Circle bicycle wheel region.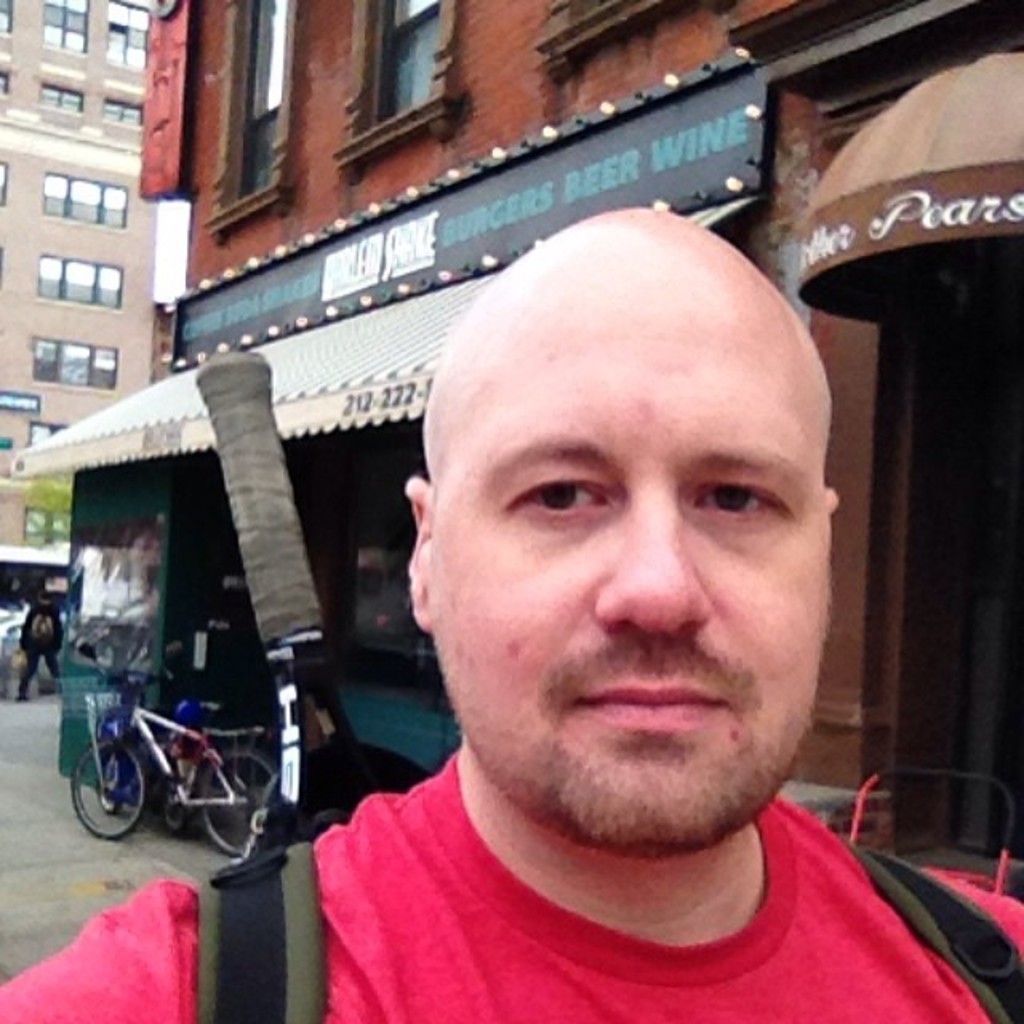
Region: BBox(64, 730, 152, 850).
